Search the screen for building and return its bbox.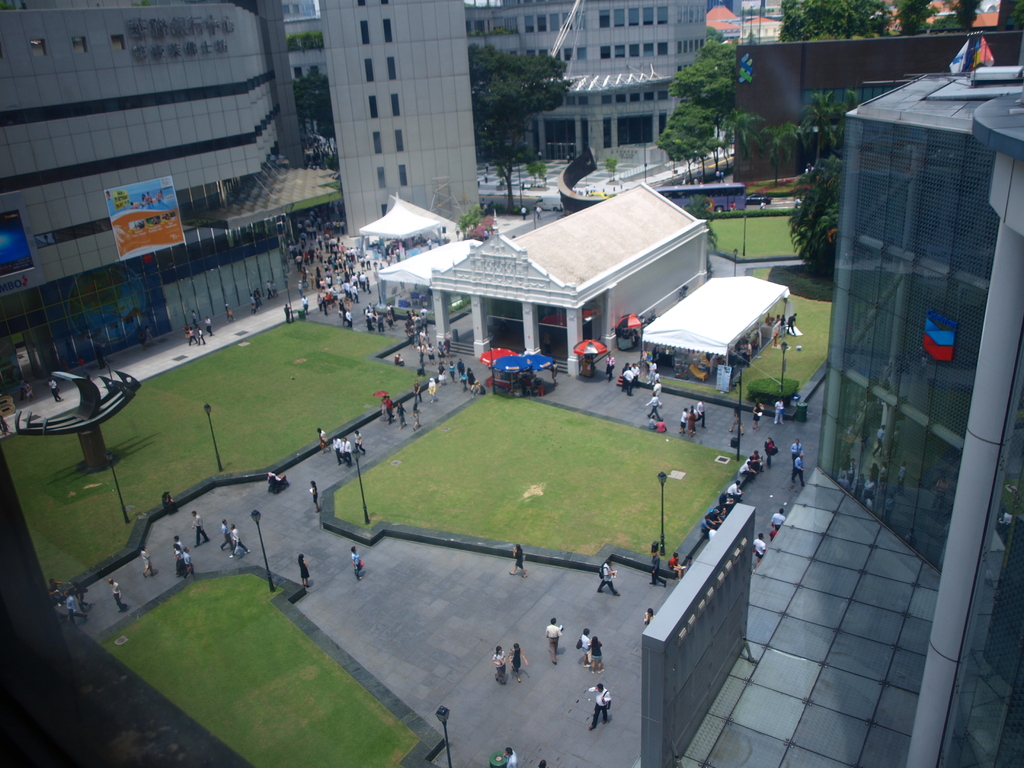
Found: (x1=283, y1=0, x2=710, y2=156).
